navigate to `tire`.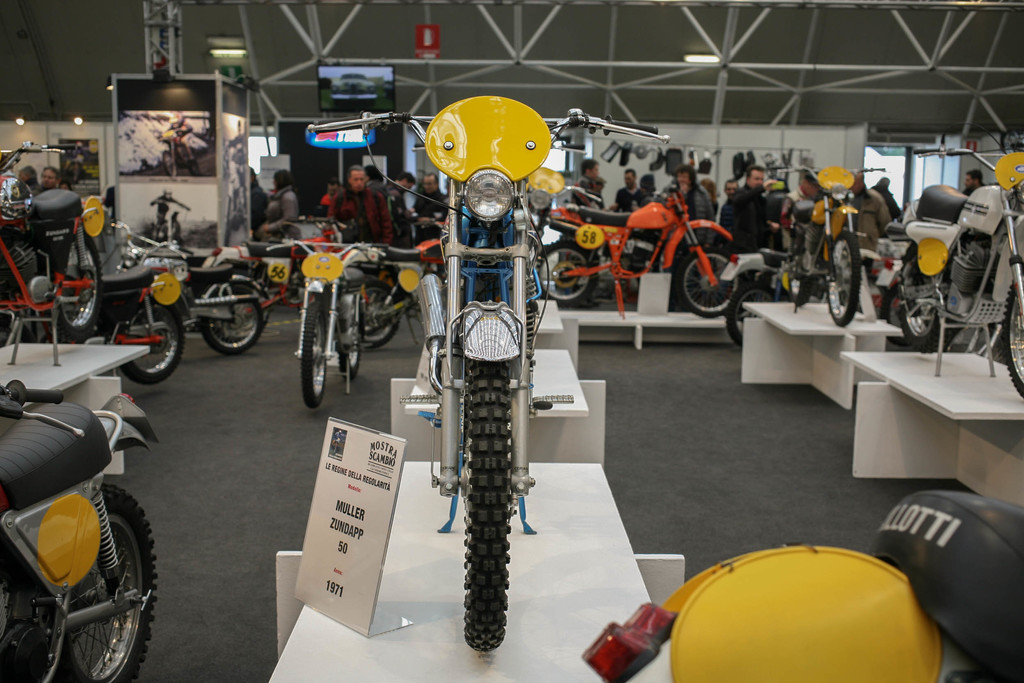
Navigation target: [464, 363, 513, 652].
